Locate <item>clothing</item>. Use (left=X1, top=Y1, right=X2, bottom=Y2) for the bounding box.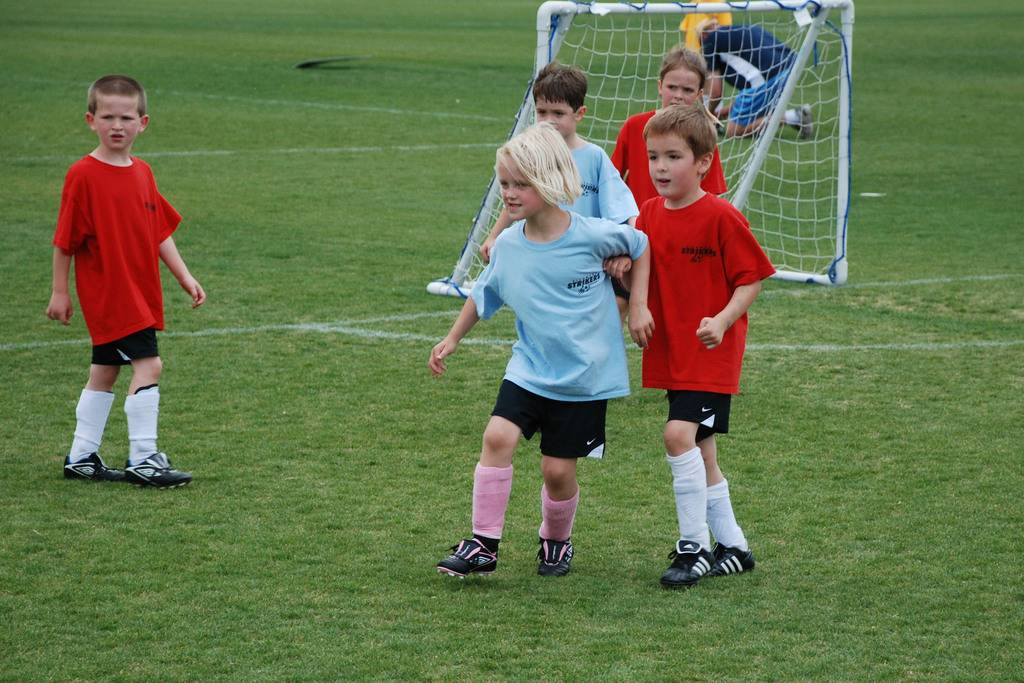
(left=702, top=482, right=749, bottom=552).
